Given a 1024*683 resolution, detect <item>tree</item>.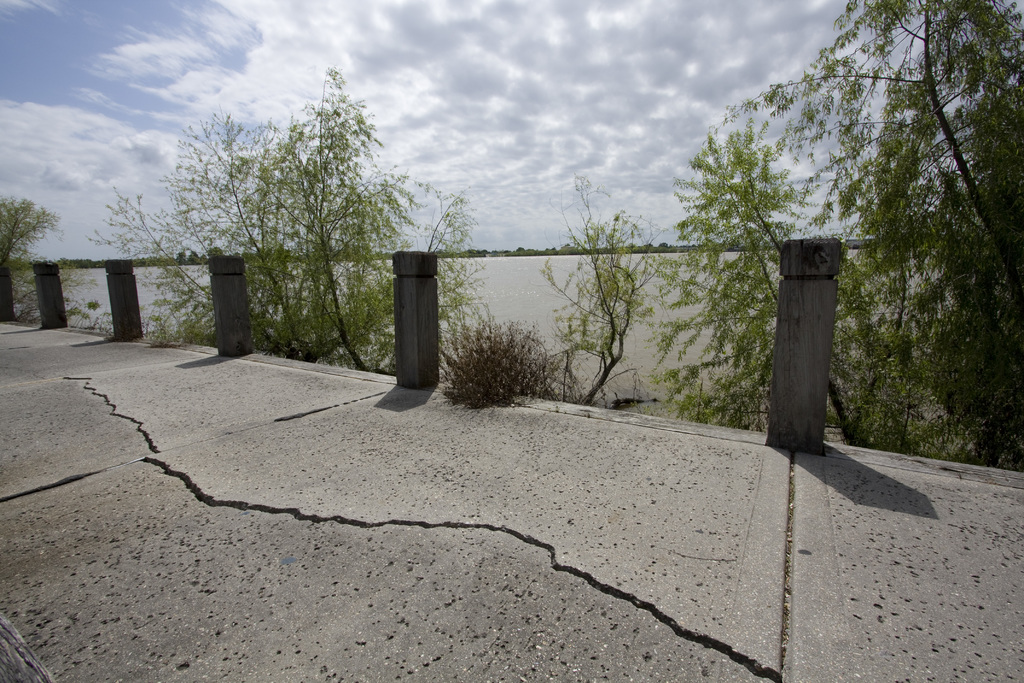
[x1=0, y1=194, x2=92, y2=320].
